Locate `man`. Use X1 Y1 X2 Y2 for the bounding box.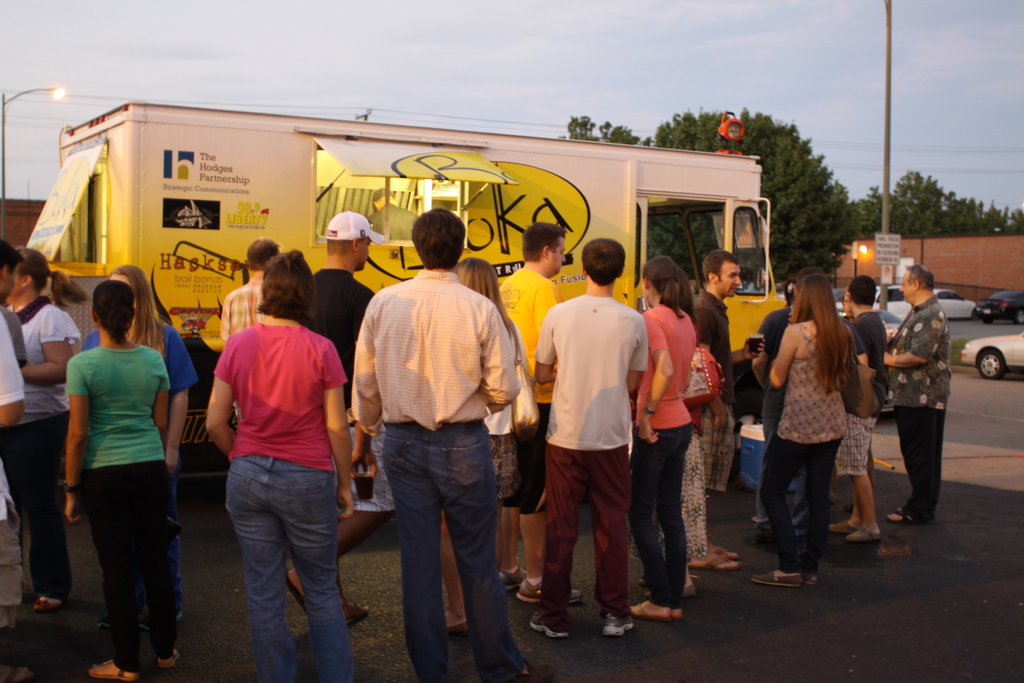
875 259 957 522.
